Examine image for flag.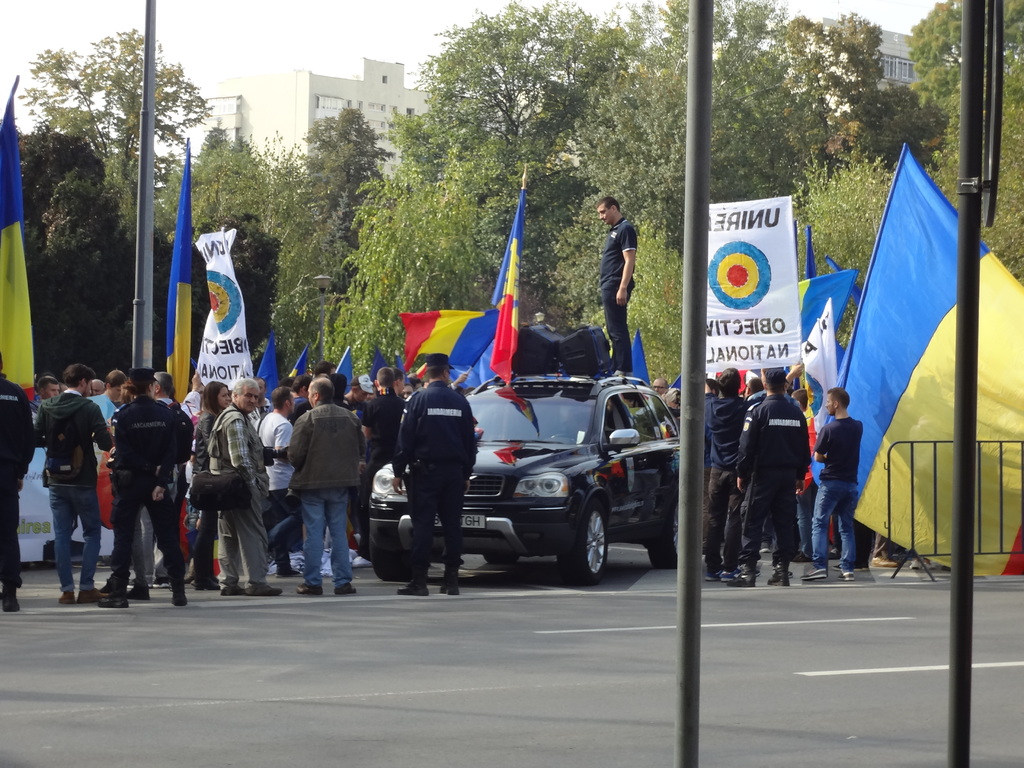
Examination result: box(332, 343, 352, 395).
